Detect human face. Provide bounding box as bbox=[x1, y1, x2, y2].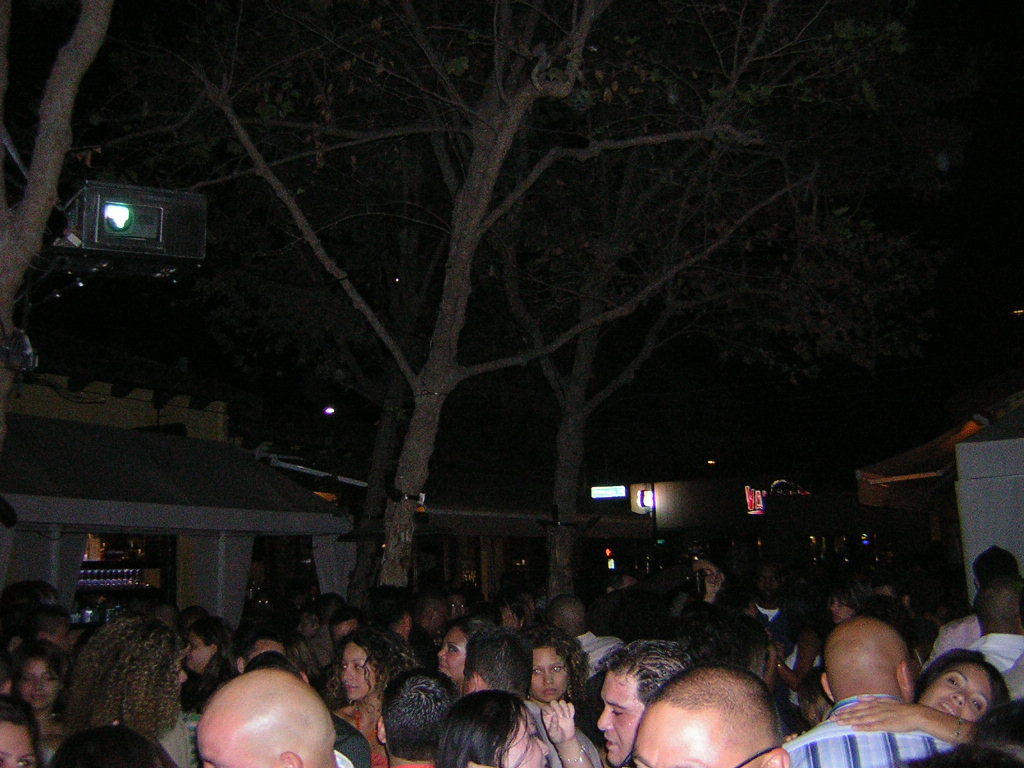
bbox=[299, 615, 315, 635].
